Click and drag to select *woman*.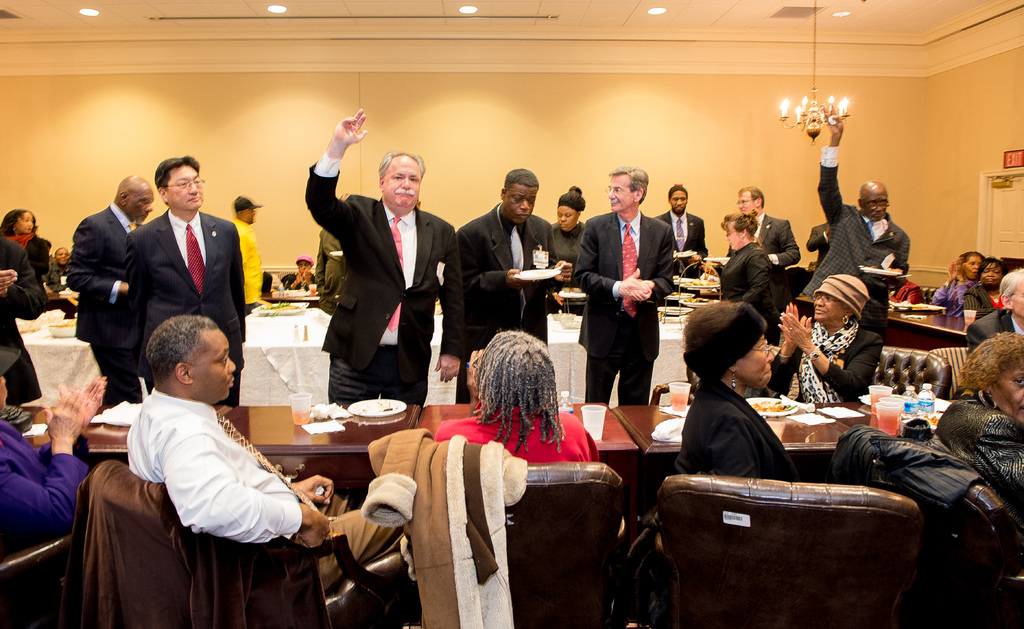
Selection: pyautogui.locateOnScreen(433, 329, 600, 461).
